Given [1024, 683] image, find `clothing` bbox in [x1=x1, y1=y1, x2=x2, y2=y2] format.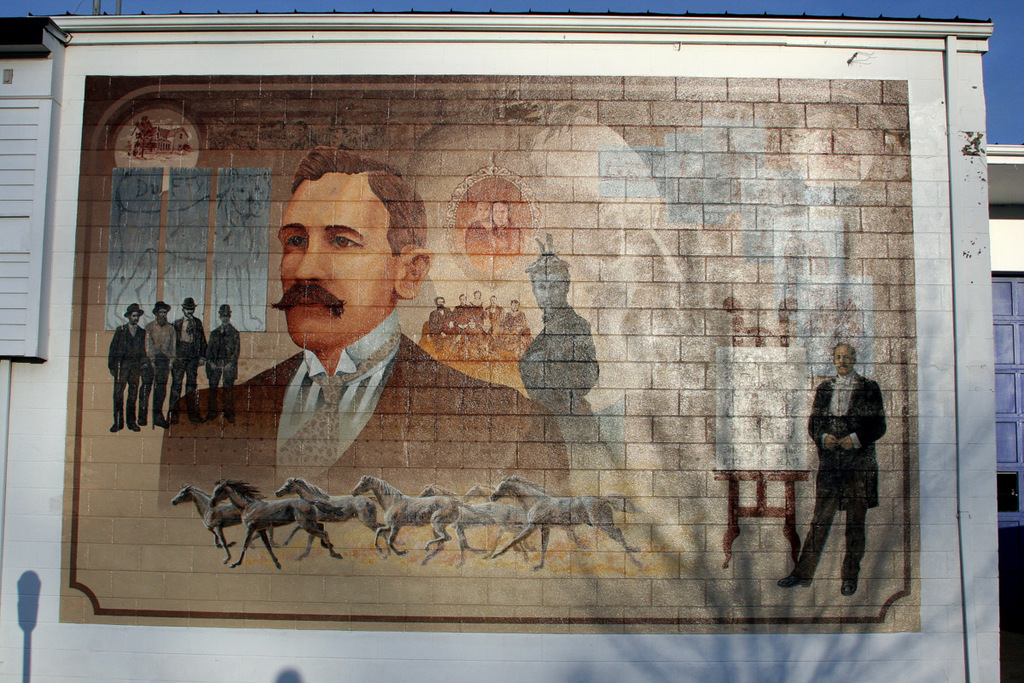
[x1=420, y1=301, x2=532, y2=373].
